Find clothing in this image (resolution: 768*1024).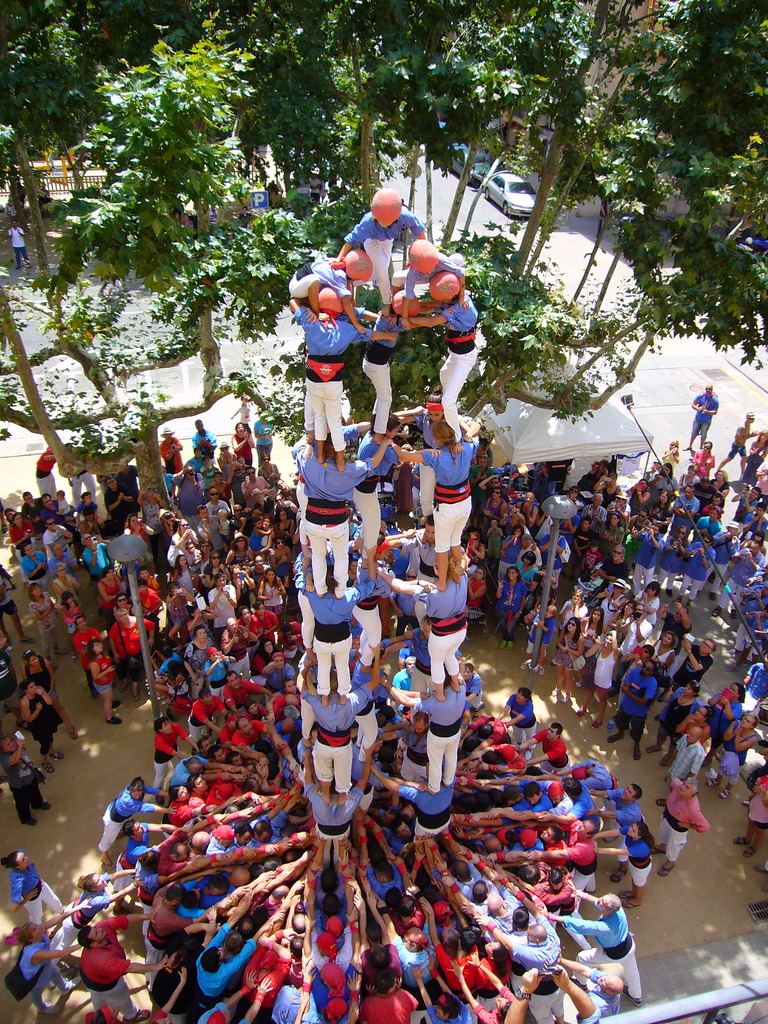
649/476/678/490.
